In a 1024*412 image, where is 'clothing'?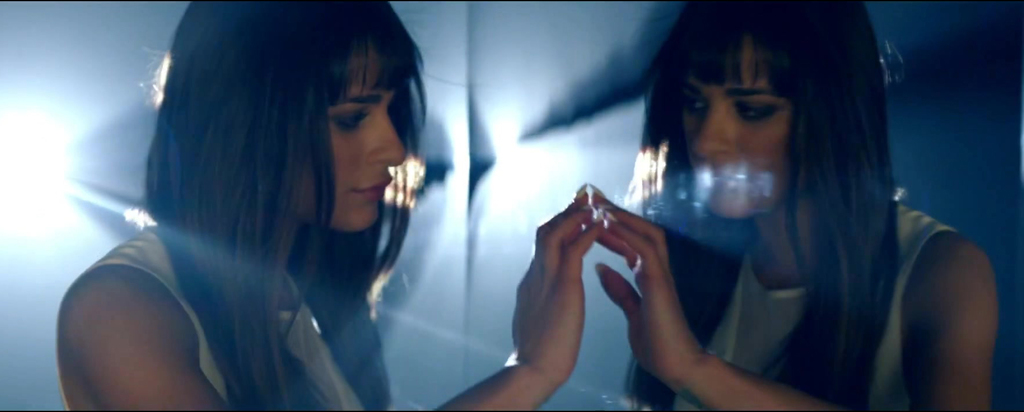
rect(53, 219, 373, 411).
